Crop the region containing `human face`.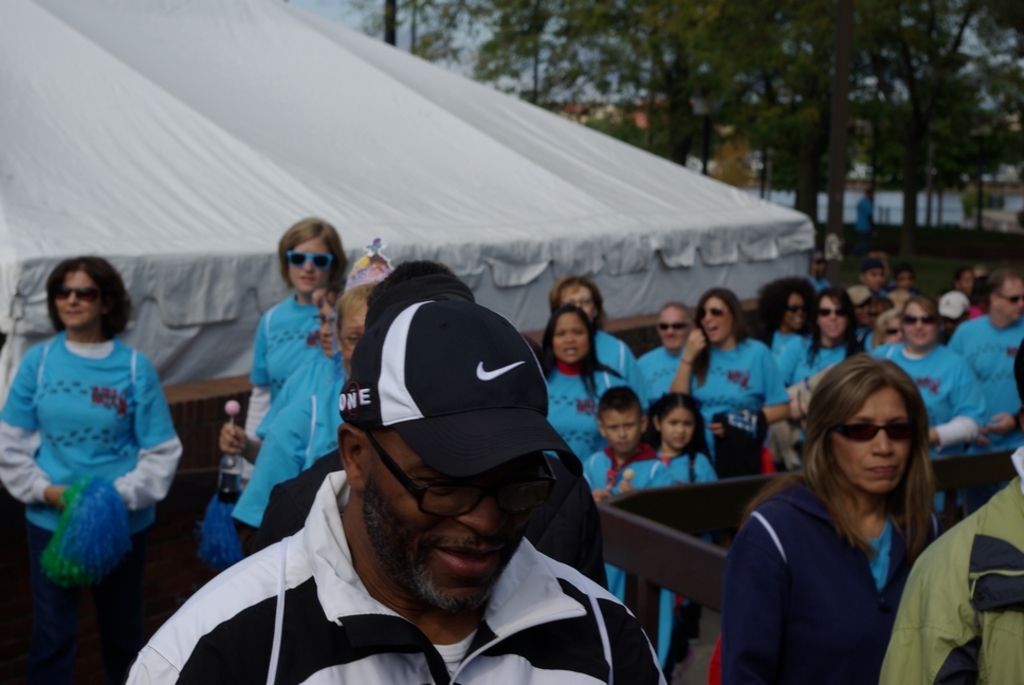
Crop region: 561/284/596/320.
